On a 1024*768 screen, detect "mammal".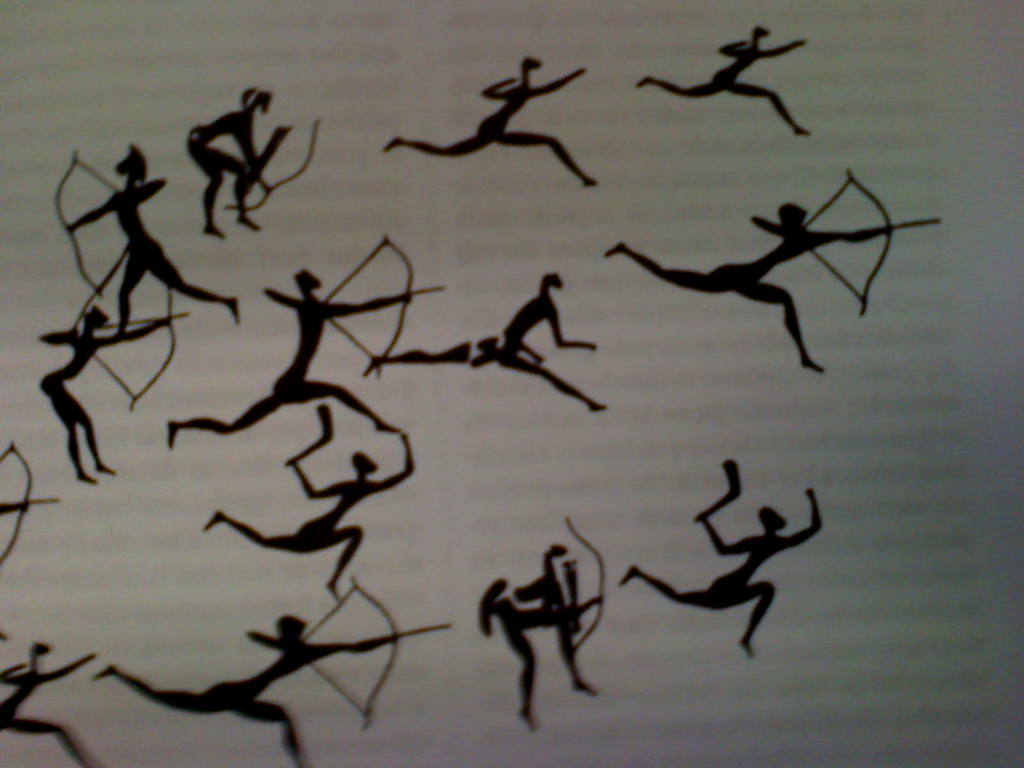
183 88 268 241.
